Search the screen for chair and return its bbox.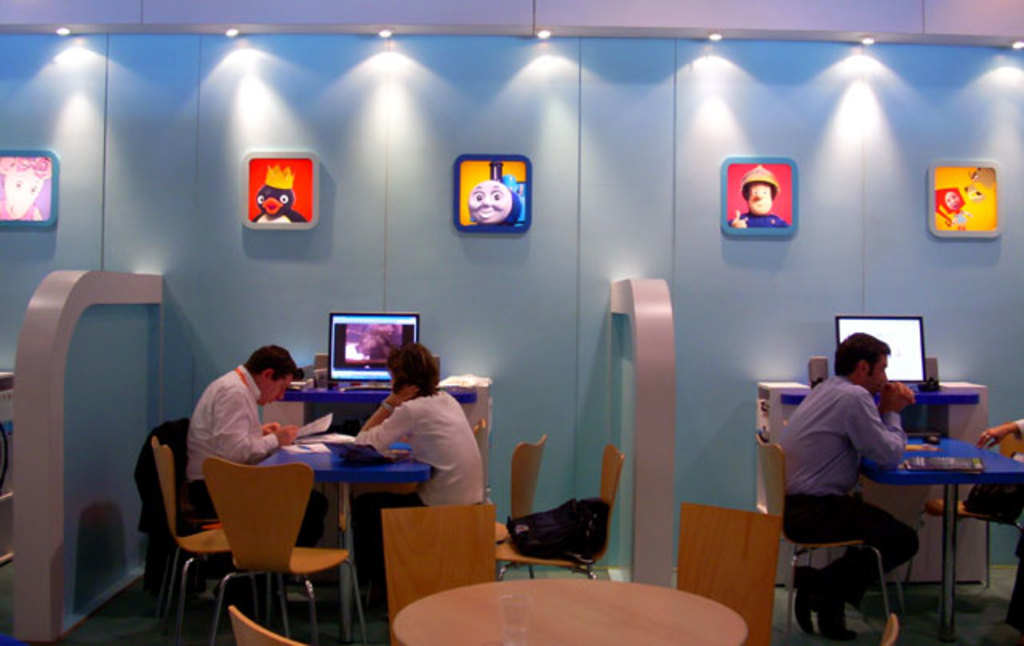
Found: BBox(682, 500, 787, 644).
